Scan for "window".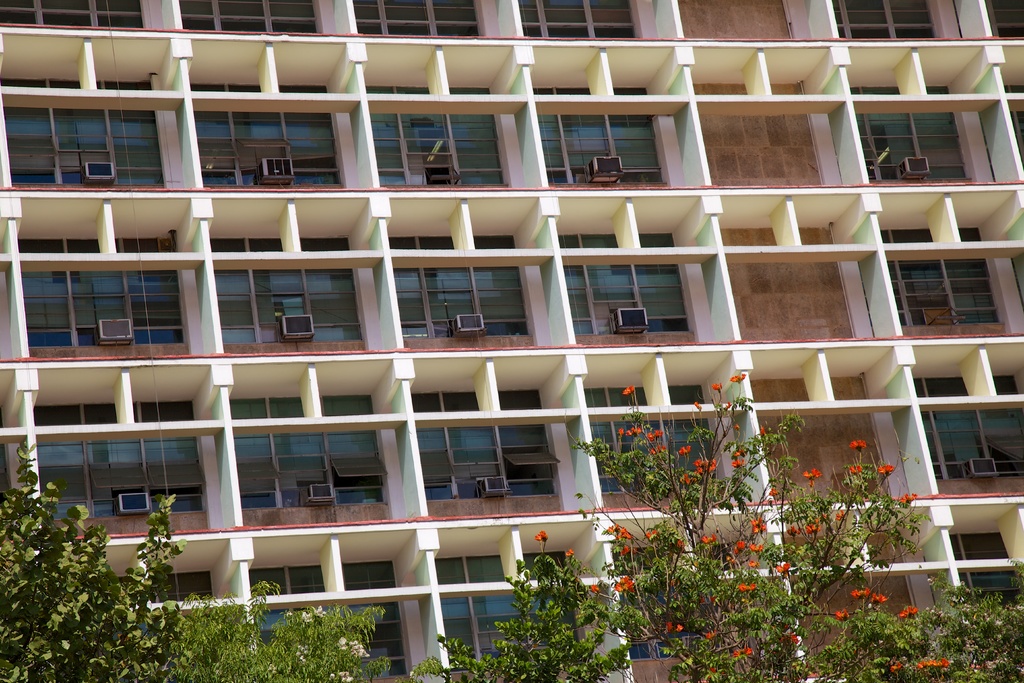
Scan result: (x1=250, y1=561, x2=406, y2=673).
